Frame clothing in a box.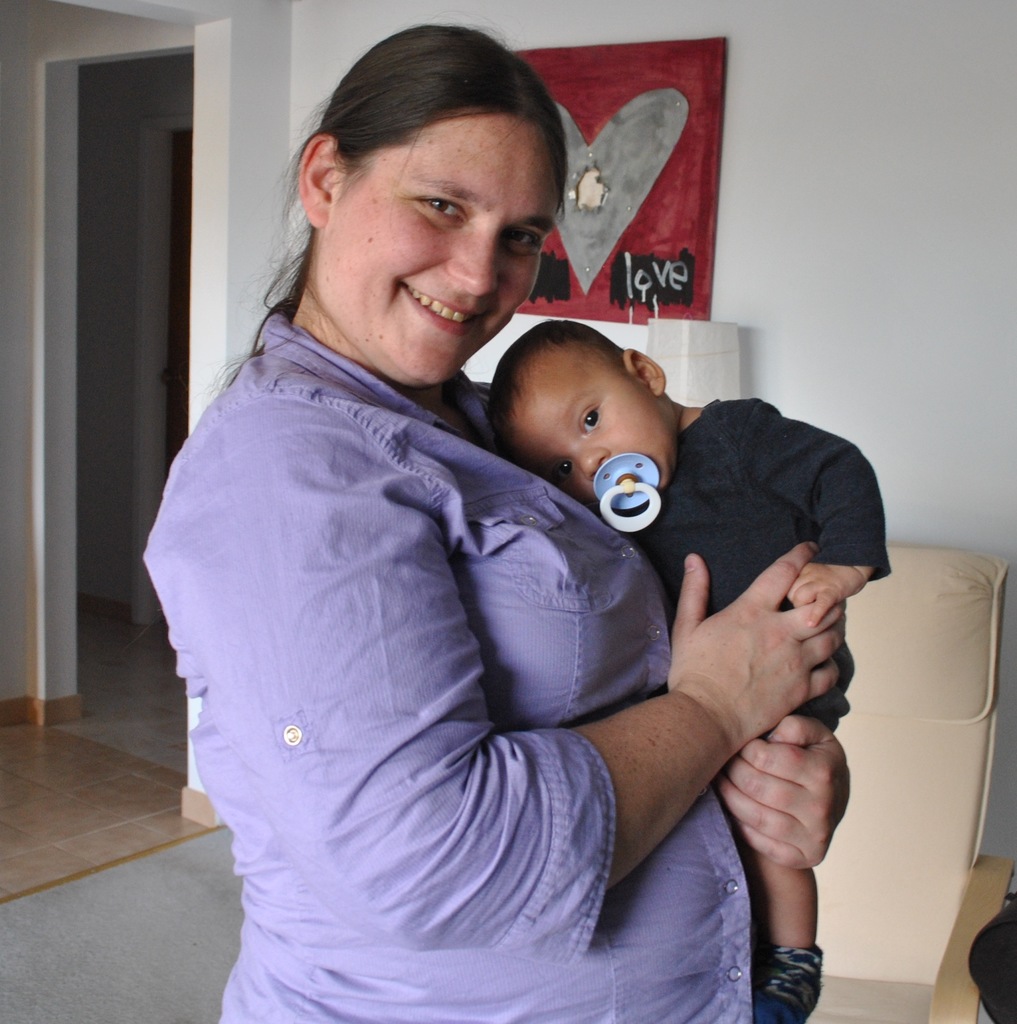
(x1=161, y1=217, x2=833, y2=1002).
